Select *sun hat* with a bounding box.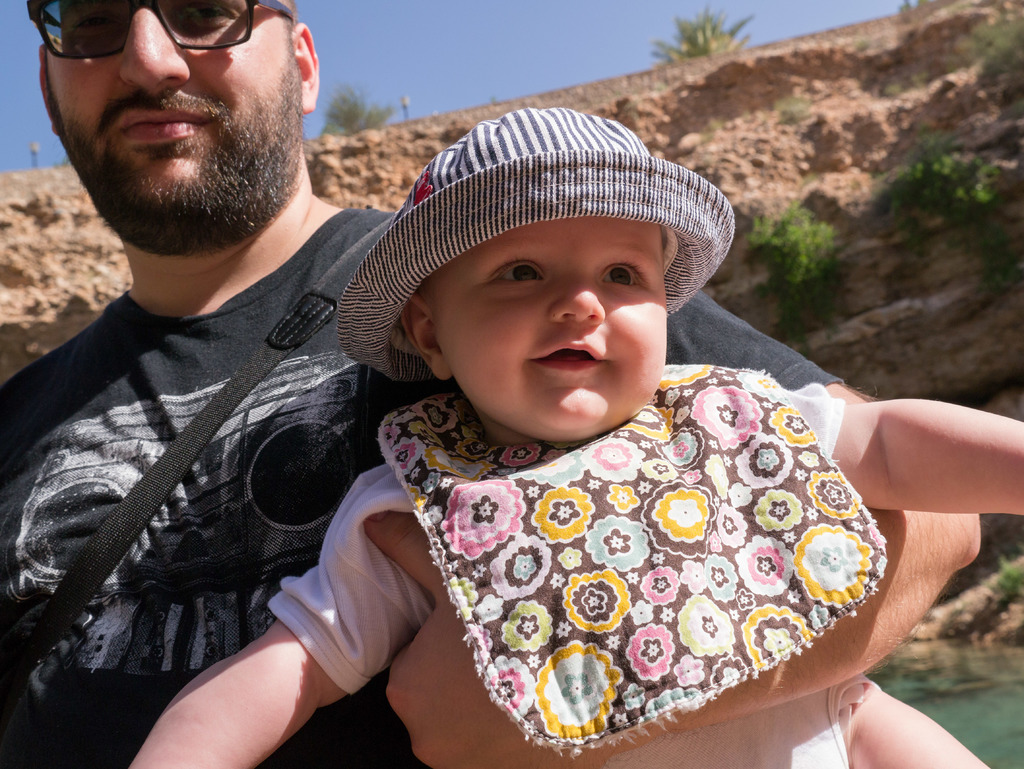
left=335, top=102, right=739, bottom=389.
